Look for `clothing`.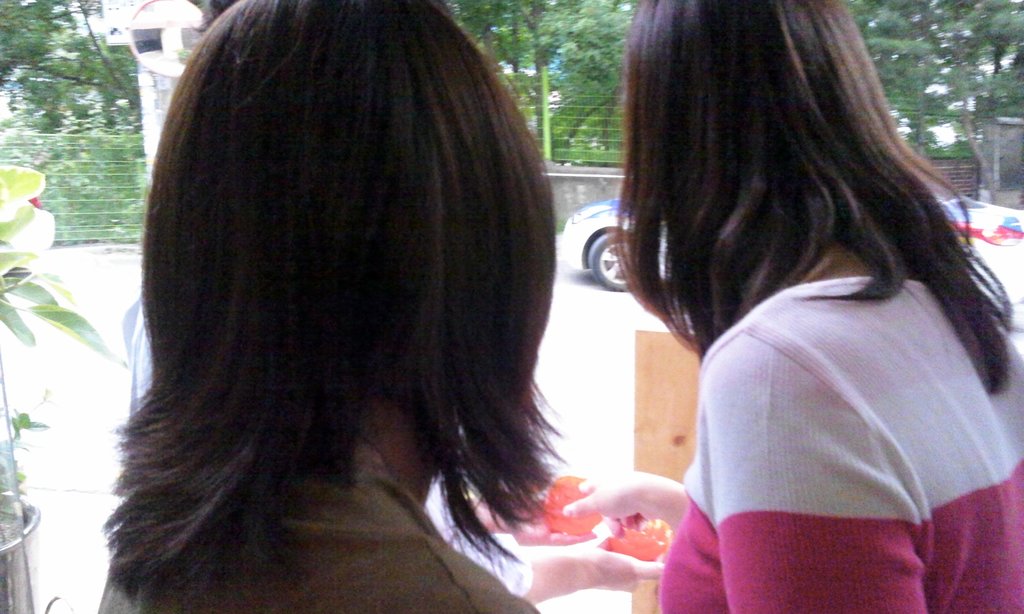
Found: (104, 435, 541, 613).
